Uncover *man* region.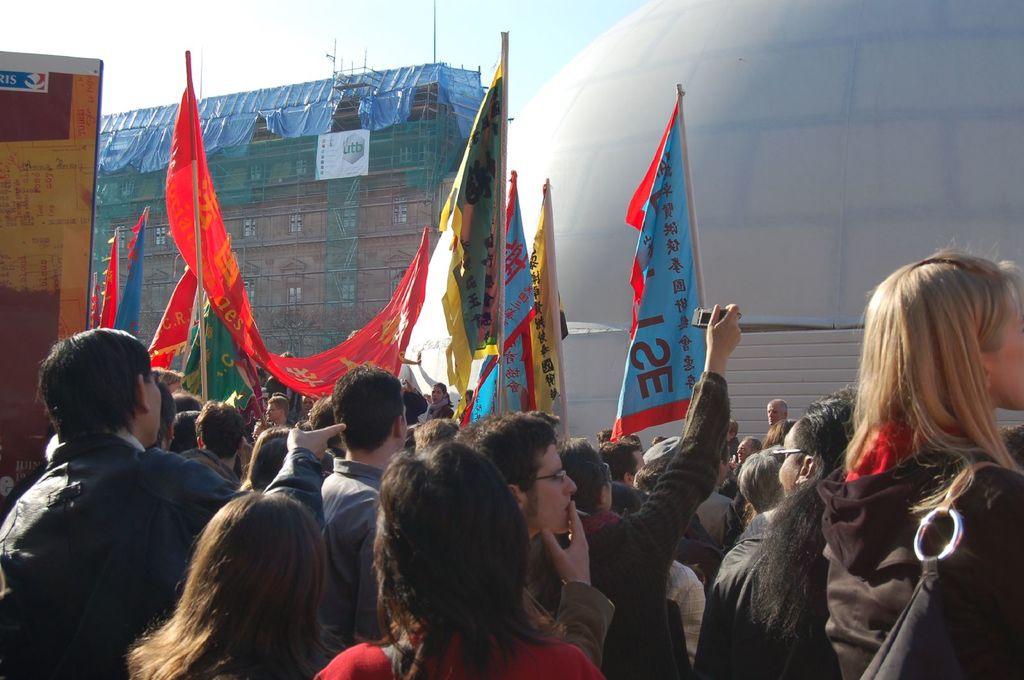
Uncovered: 452/409/618/672.
